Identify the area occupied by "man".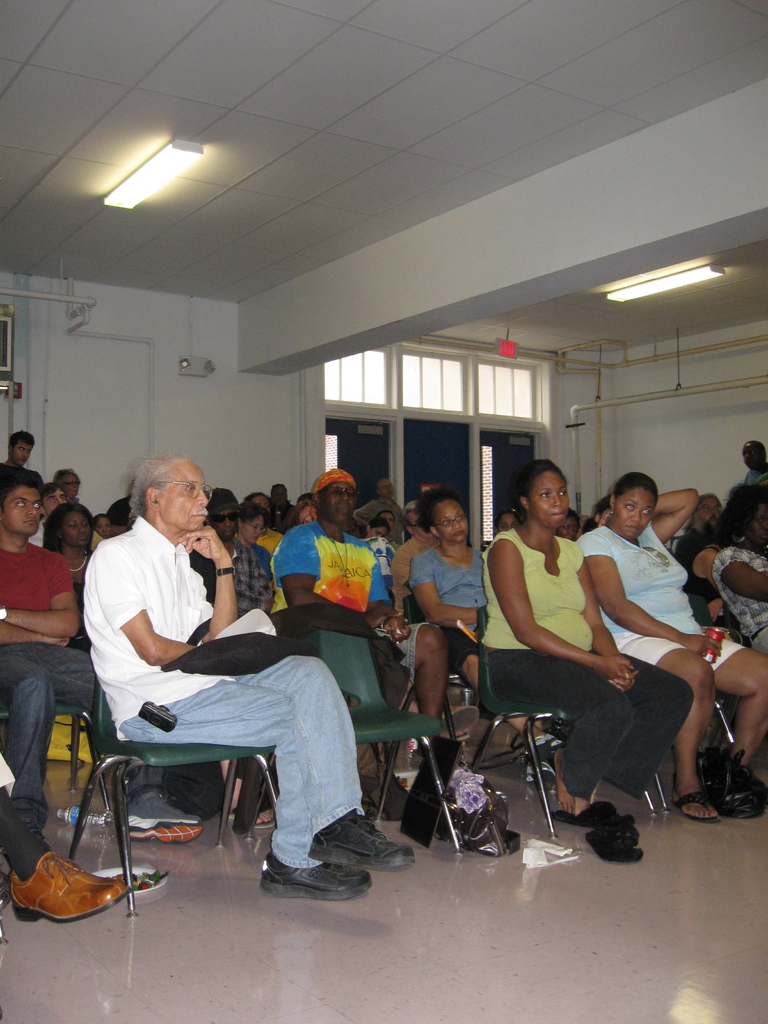
Area: (0, 429, 44, 484).
